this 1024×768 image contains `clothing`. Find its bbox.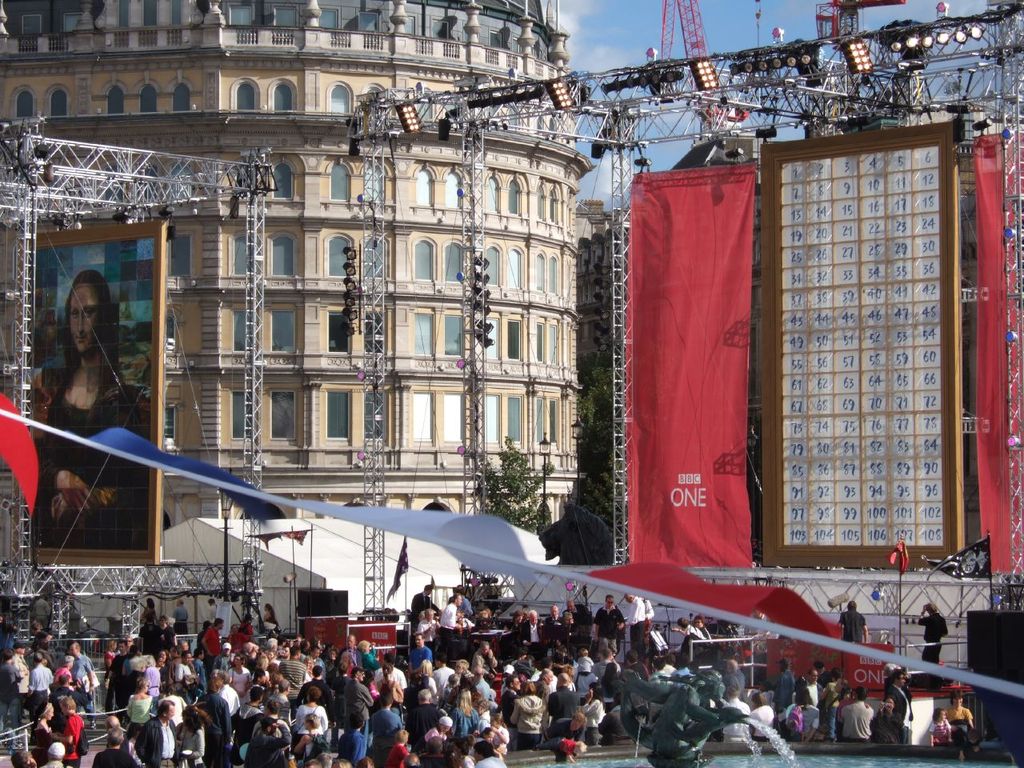
BBox(629, 657, 653, 681).
